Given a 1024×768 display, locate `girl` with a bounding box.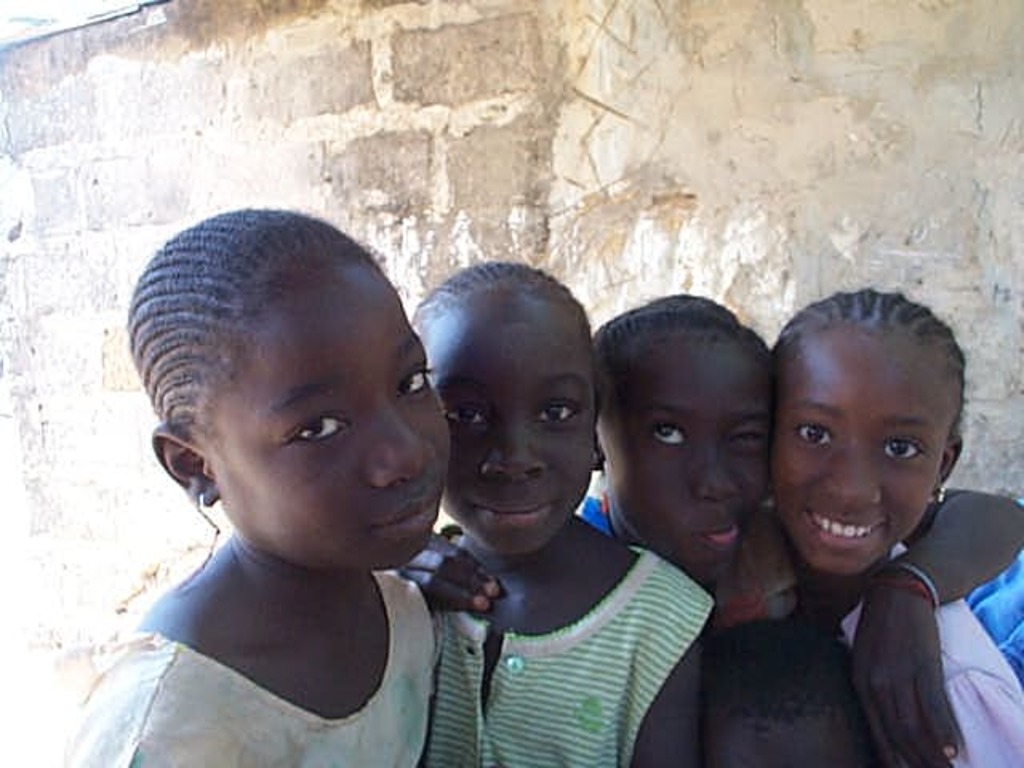
Located: 701 616 880 766.
